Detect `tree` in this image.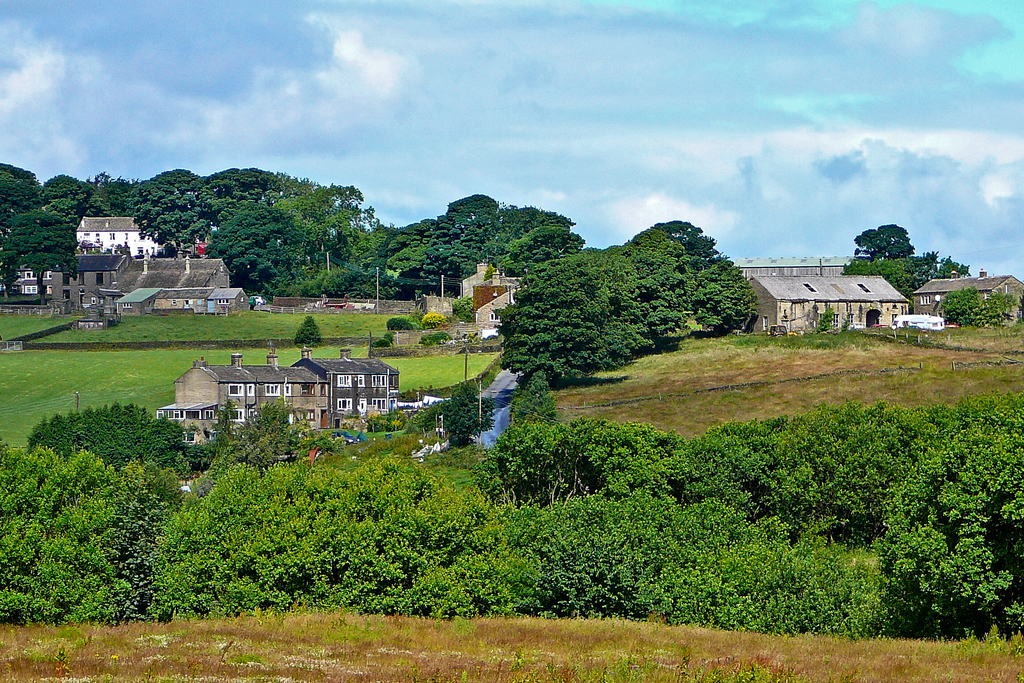
Detection: box=[0, 204, 77, 278].
